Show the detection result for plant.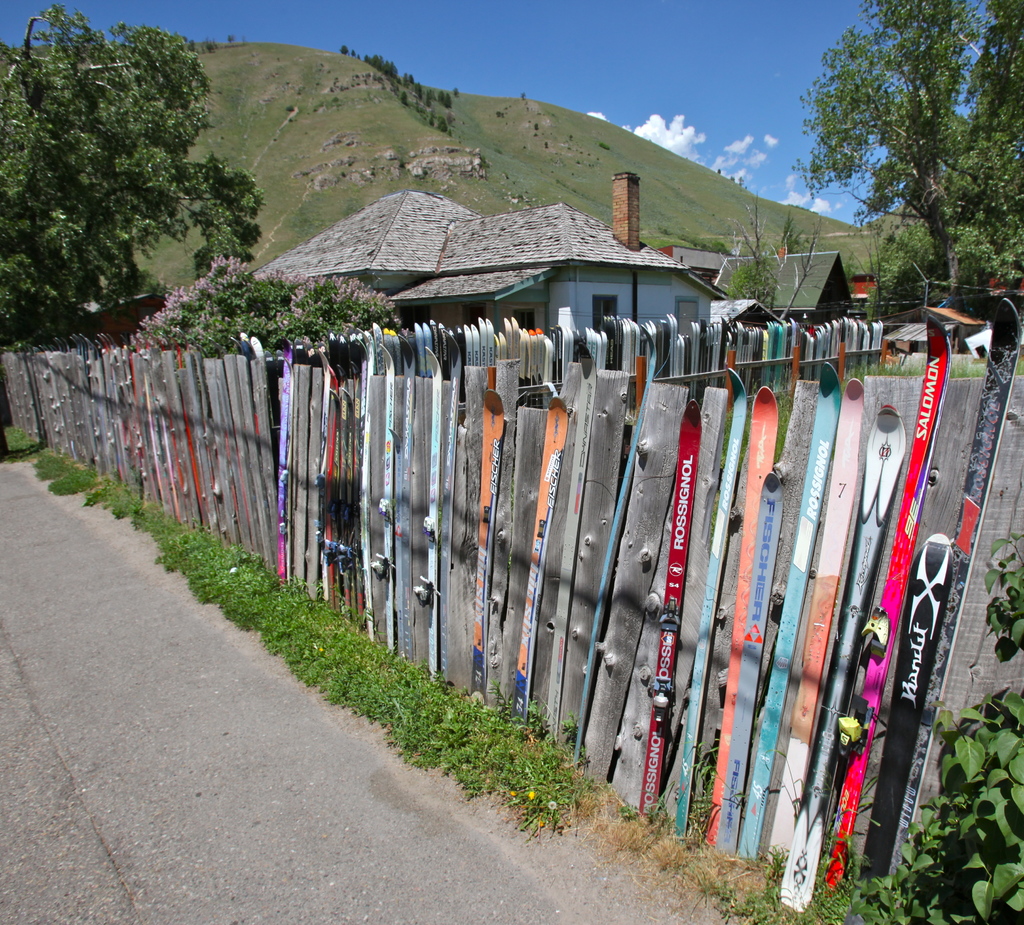
BBox(534, 122, 539, 128).
